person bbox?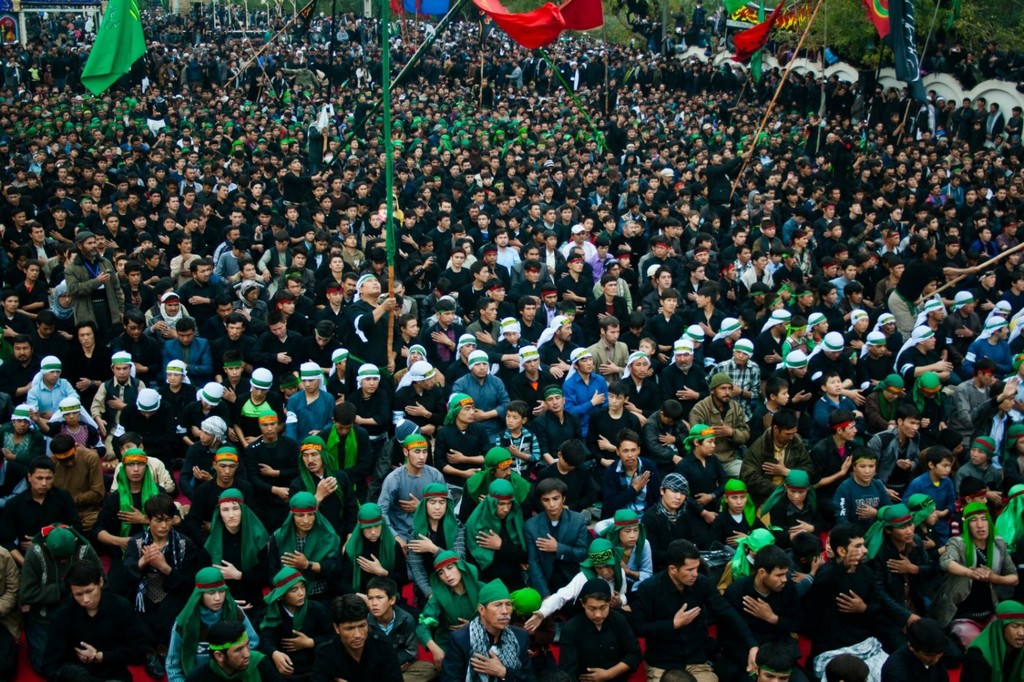
l=295, t=430, r=364, b=548
